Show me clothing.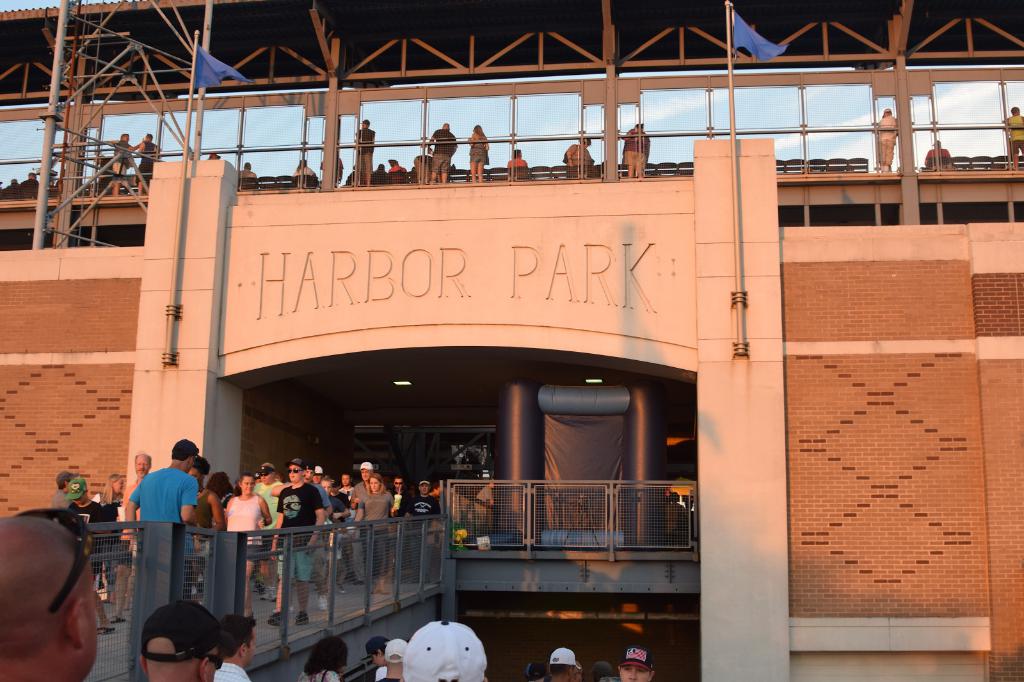
clothing is here: bbox=[558, 140, 591, 177].
